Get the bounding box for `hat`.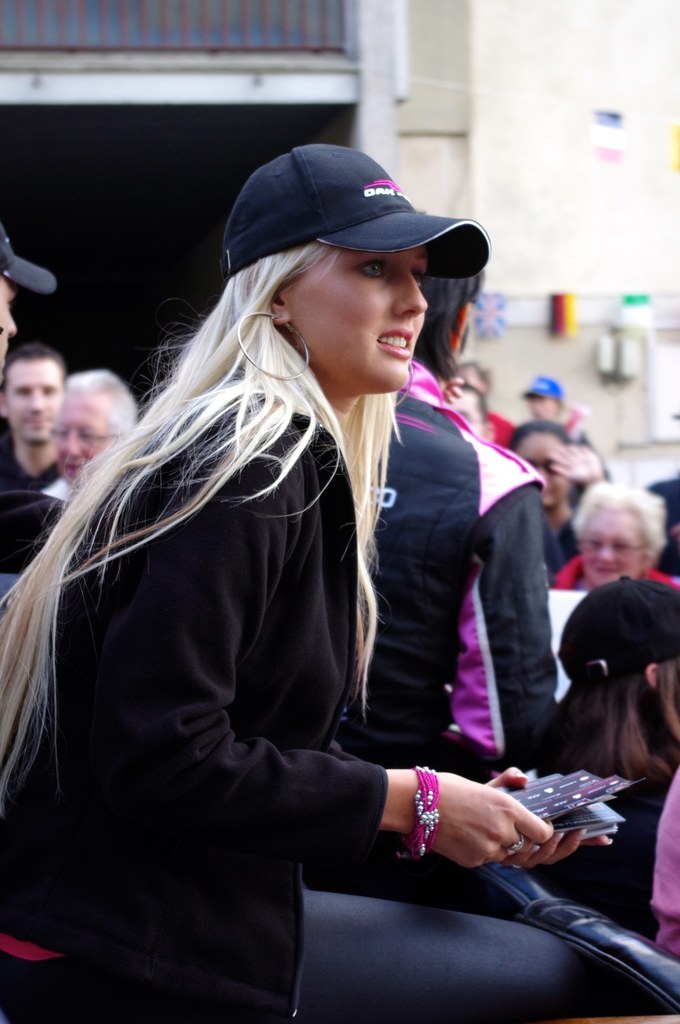
crop(521, 375, 558, 399).
